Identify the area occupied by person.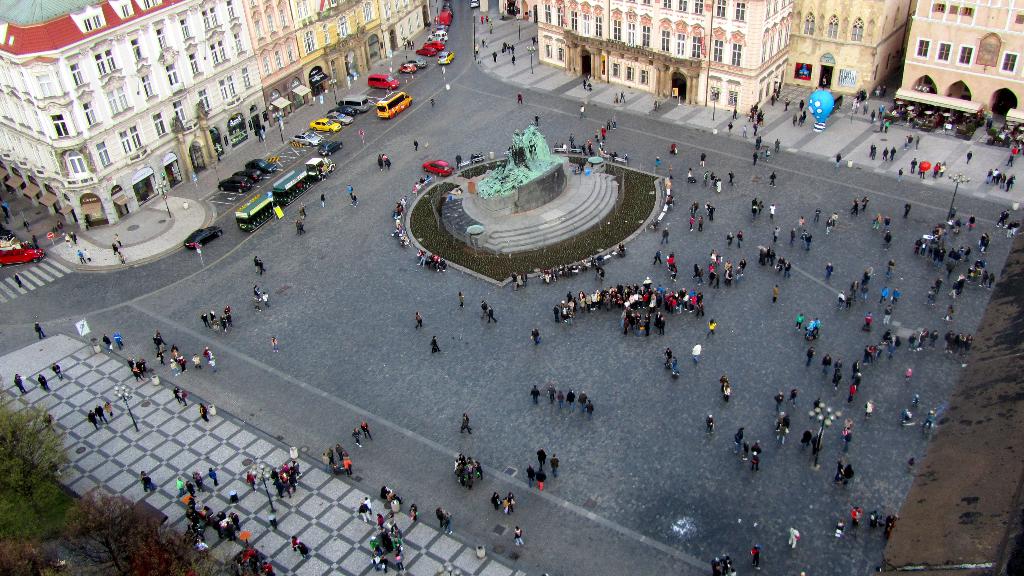
Area: l=556, t=460, r=557, b=474.
